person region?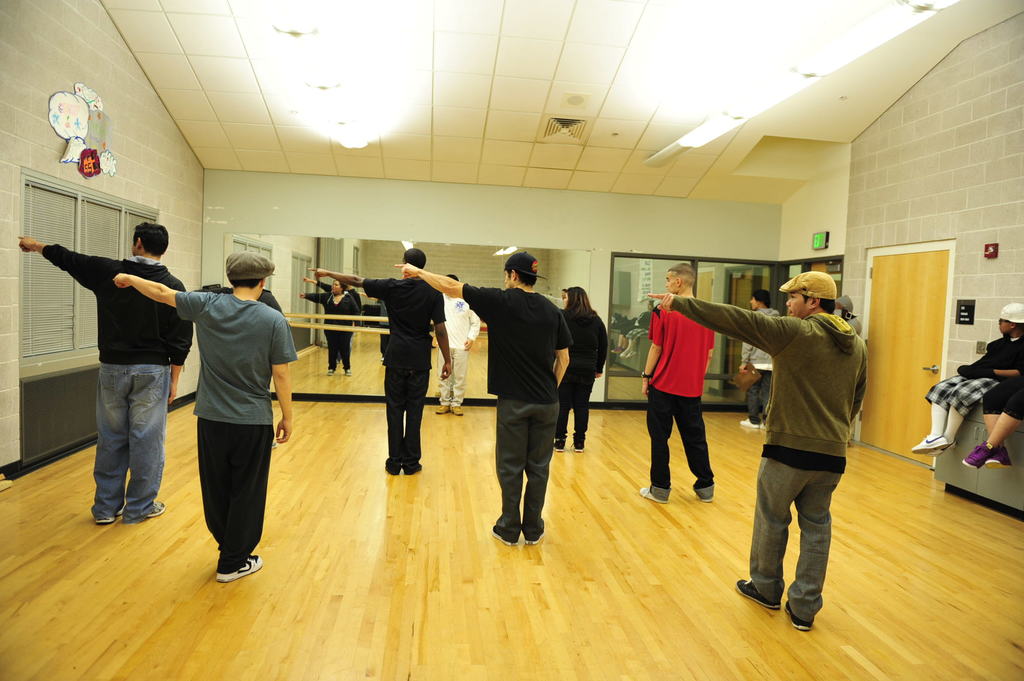
rect(636, 258, 714, 505)
